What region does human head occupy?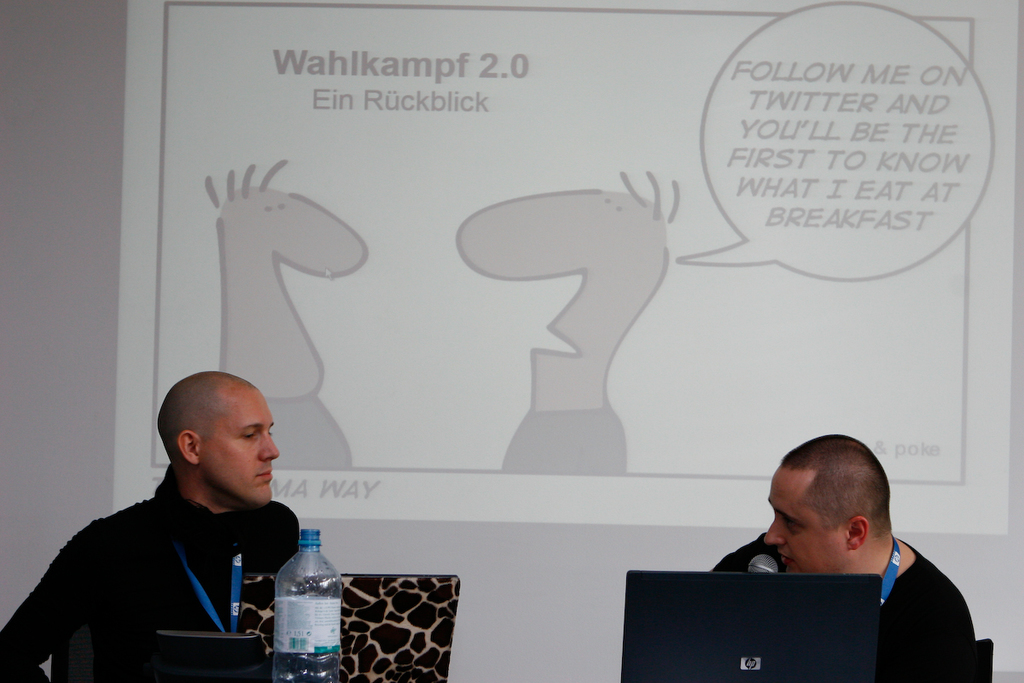
left=765, top=444, right=916, bottom=597.
